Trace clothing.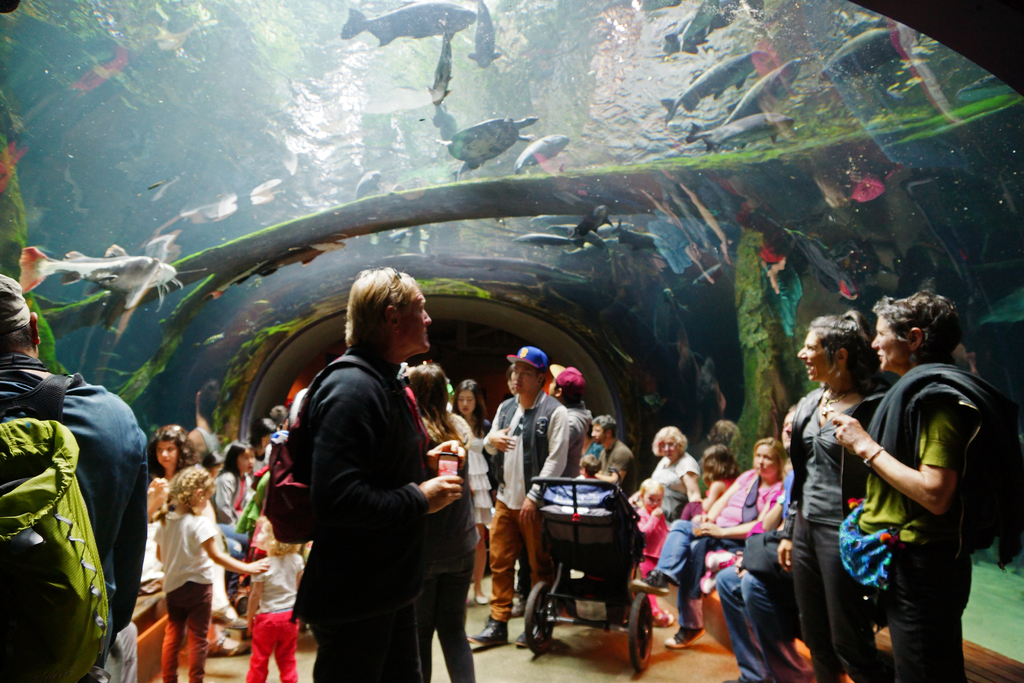
Traced to [648, 521, 737, 632].
